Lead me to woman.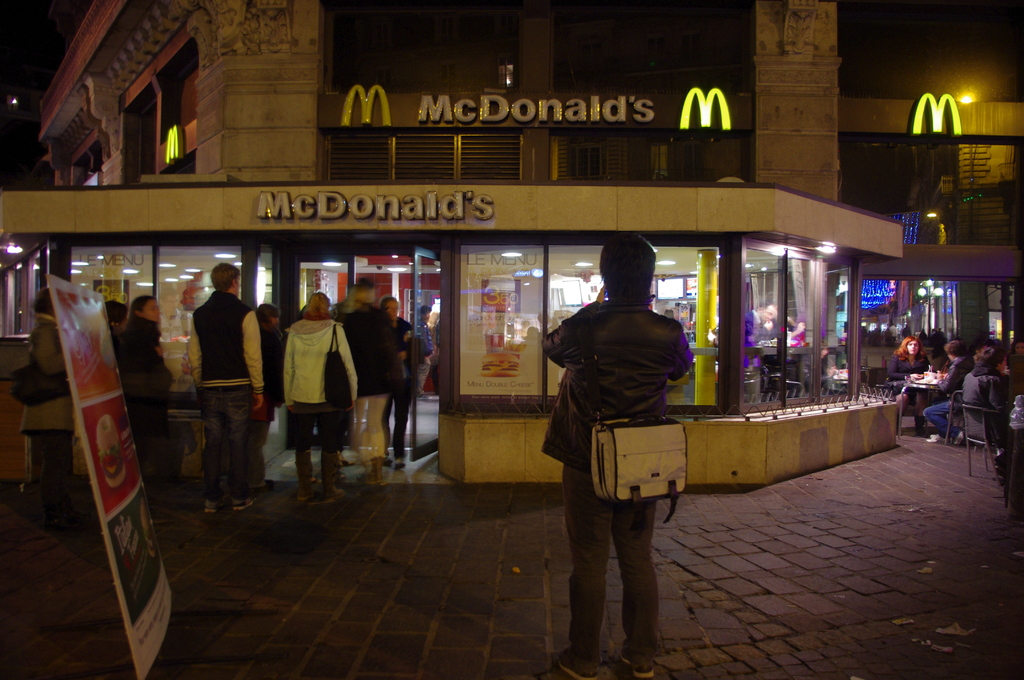
Lead to select_region(116, 295, 171, 524).
